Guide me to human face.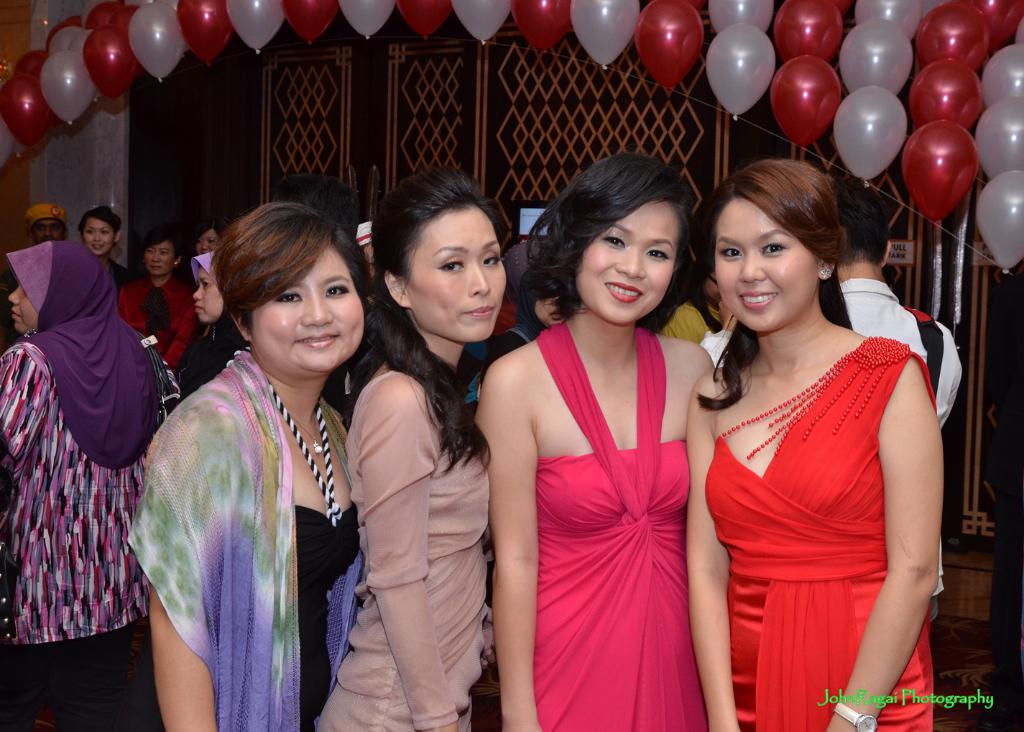
Guidance: <region>36, 221, 65, 244</region>.
